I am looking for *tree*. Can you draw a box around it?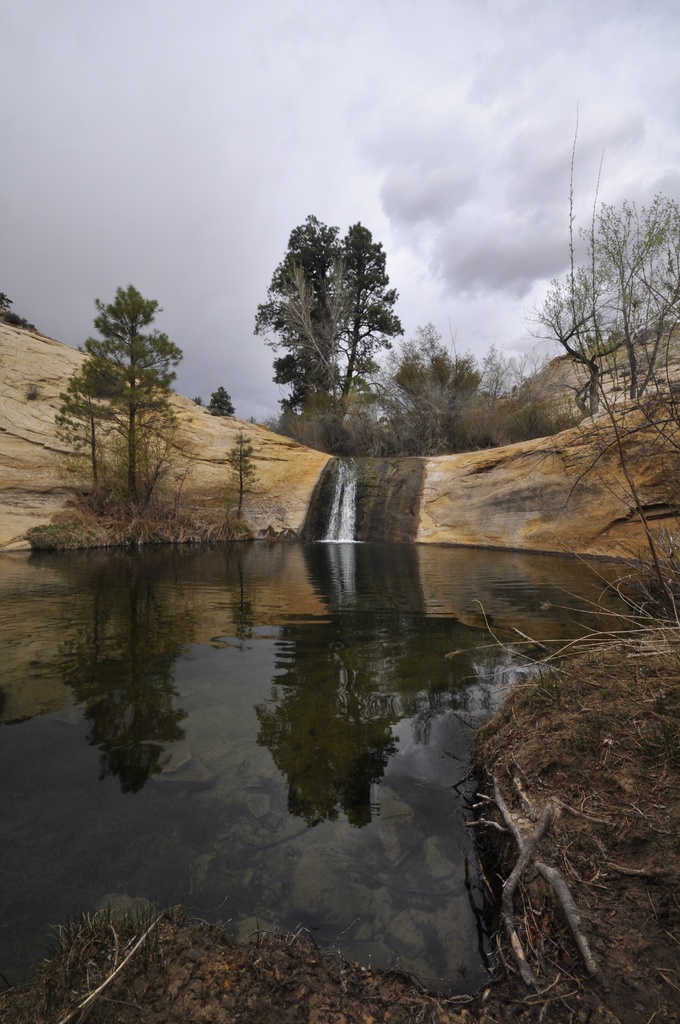
Sure, the bounding box is bbox(574, 183, 679, 415).
